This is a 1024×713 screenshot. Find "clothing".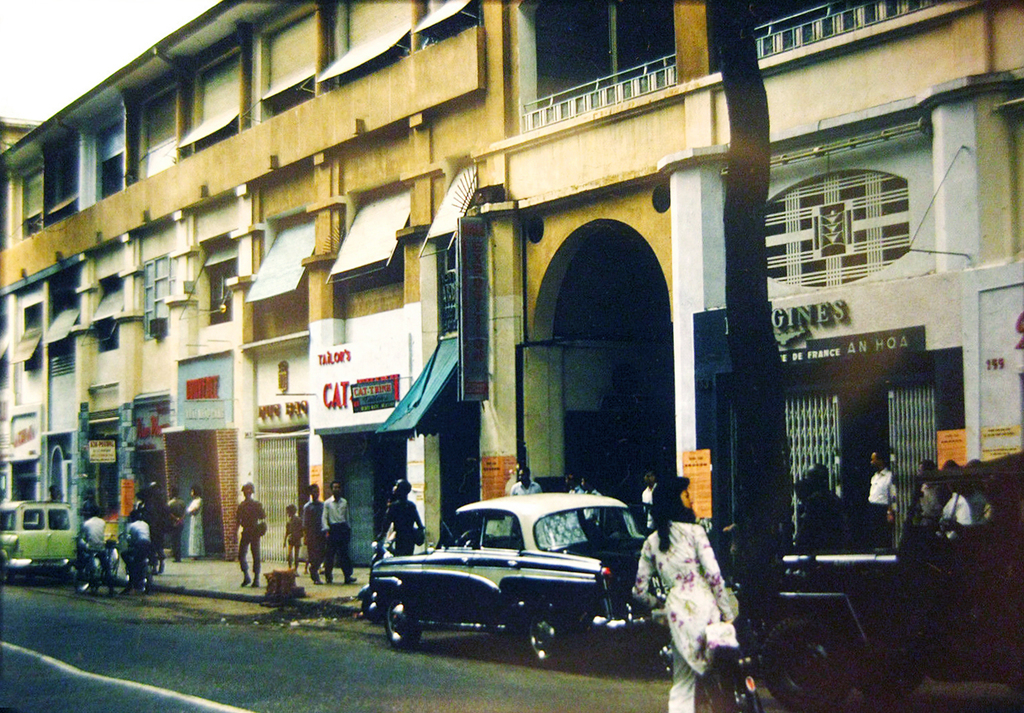
Bounding box: <region>573, 483, 583, 493</region>.
